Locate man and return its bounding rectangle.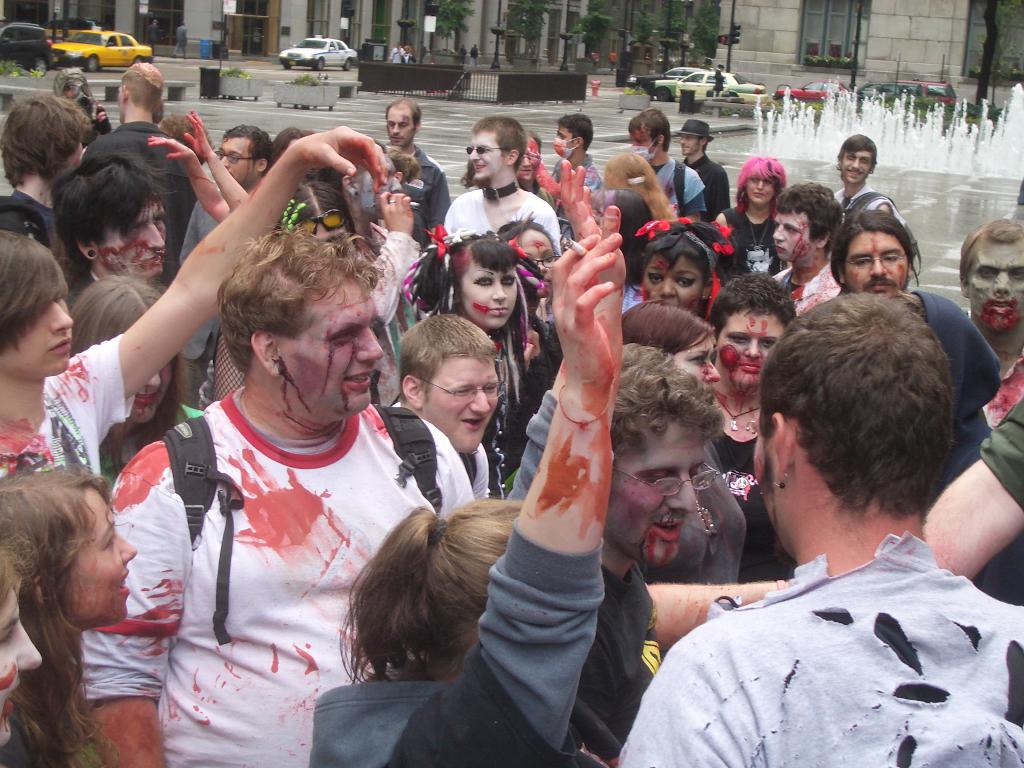
{"left": 75, "top": 65, "right": 193, "bottom": 300}.
